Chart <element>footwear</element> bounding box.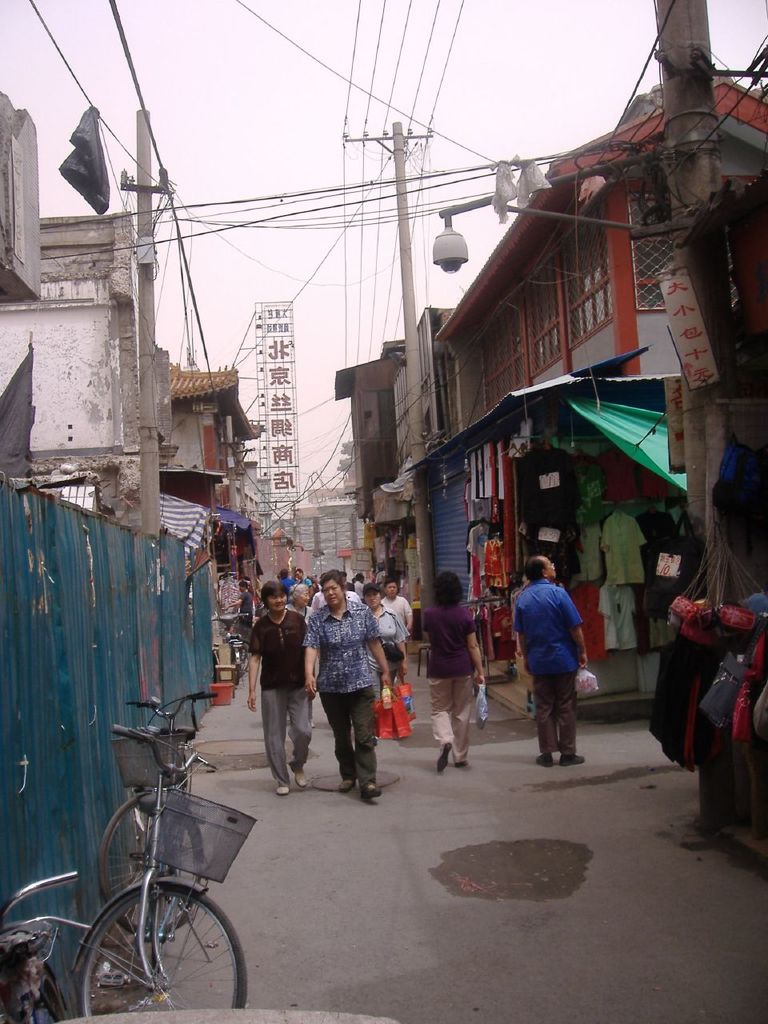
Charted: BBox(535, 751, 551, 769).
